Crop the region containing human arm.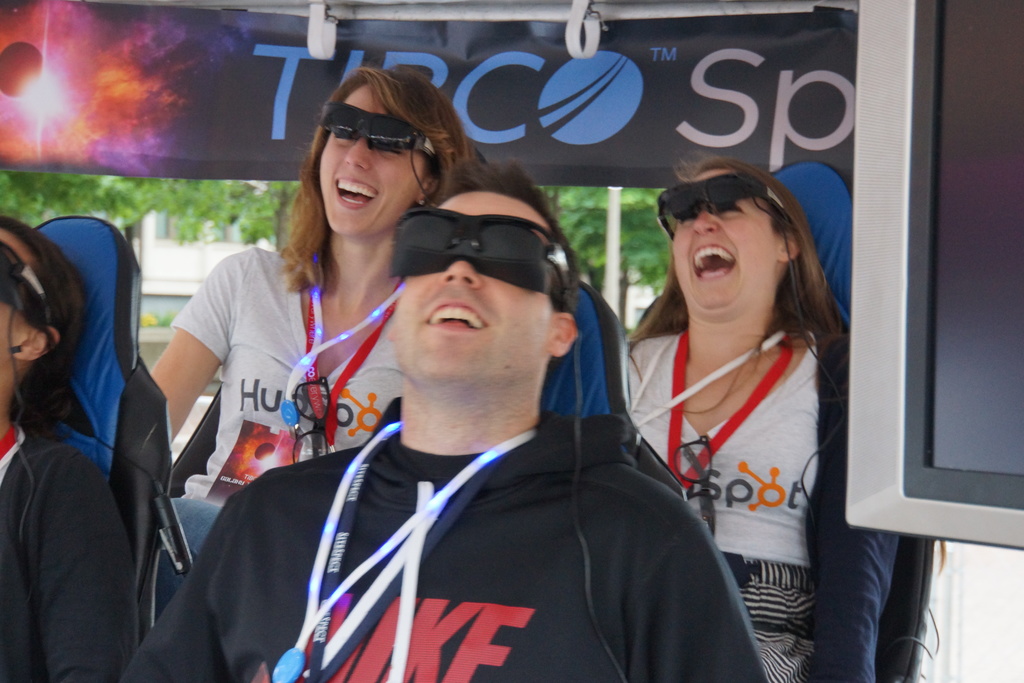
Crop region: box(33, 442, 136, 682).
